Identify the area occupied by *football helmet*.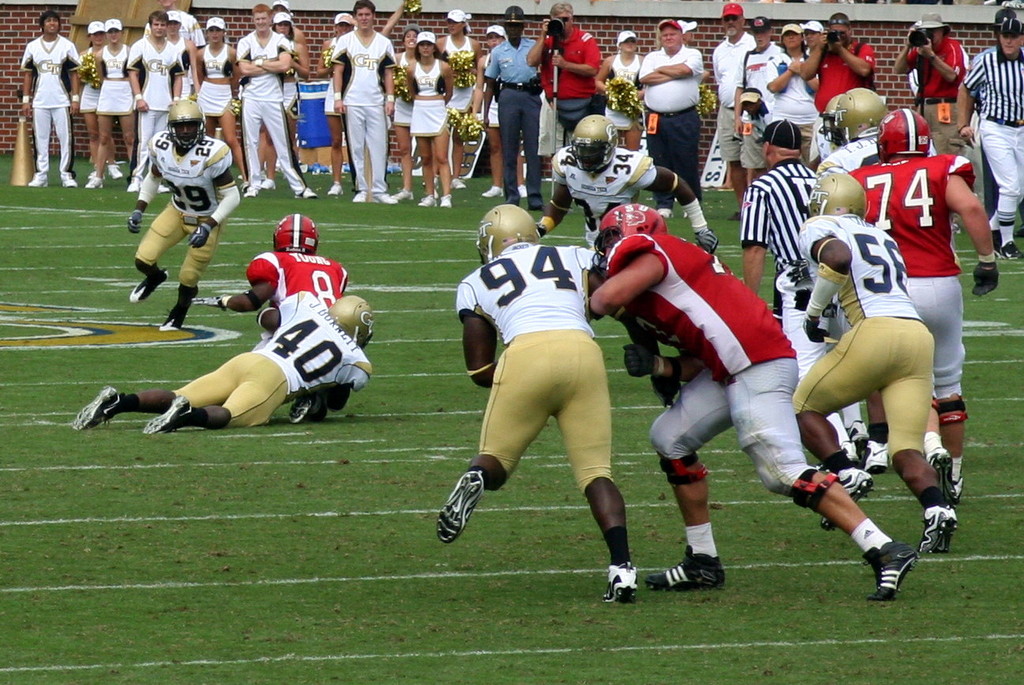
Area: (257,201,318,266).
